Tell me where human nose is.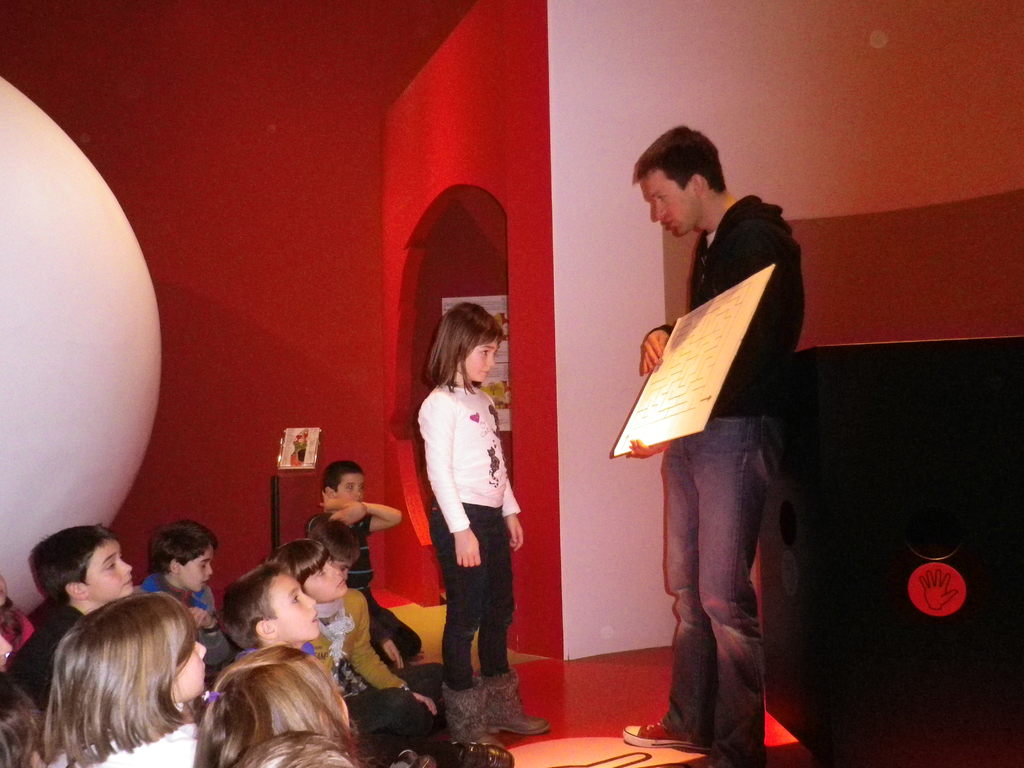
human nose is at locate(328, 565, 341, 579).
